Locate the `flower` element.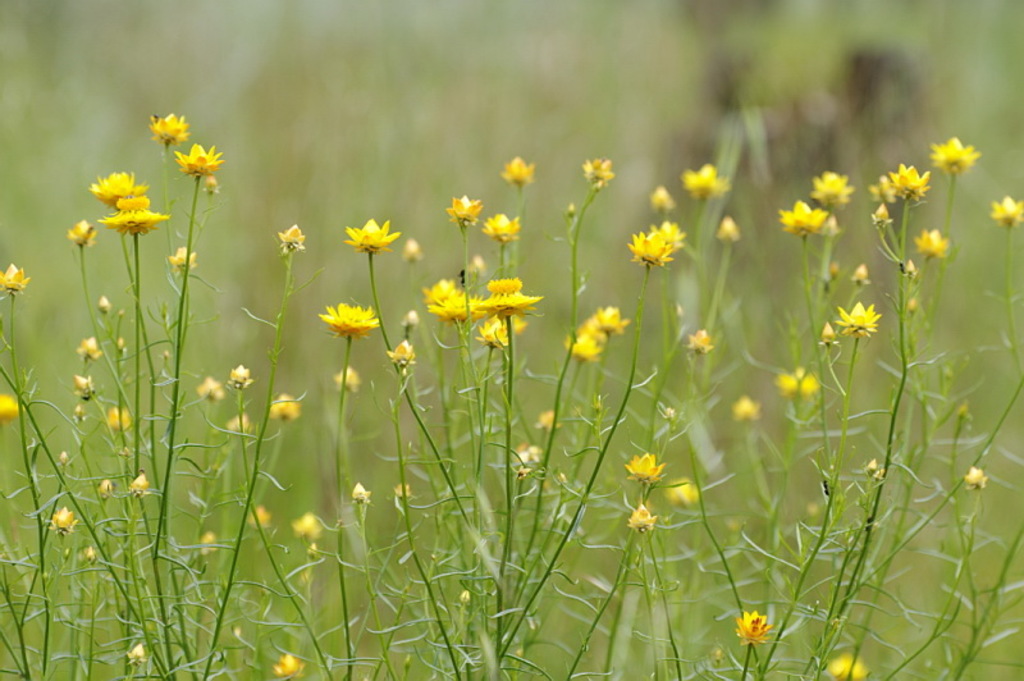
Element bbox: left=397, top=483, right=406, bottom=503.
